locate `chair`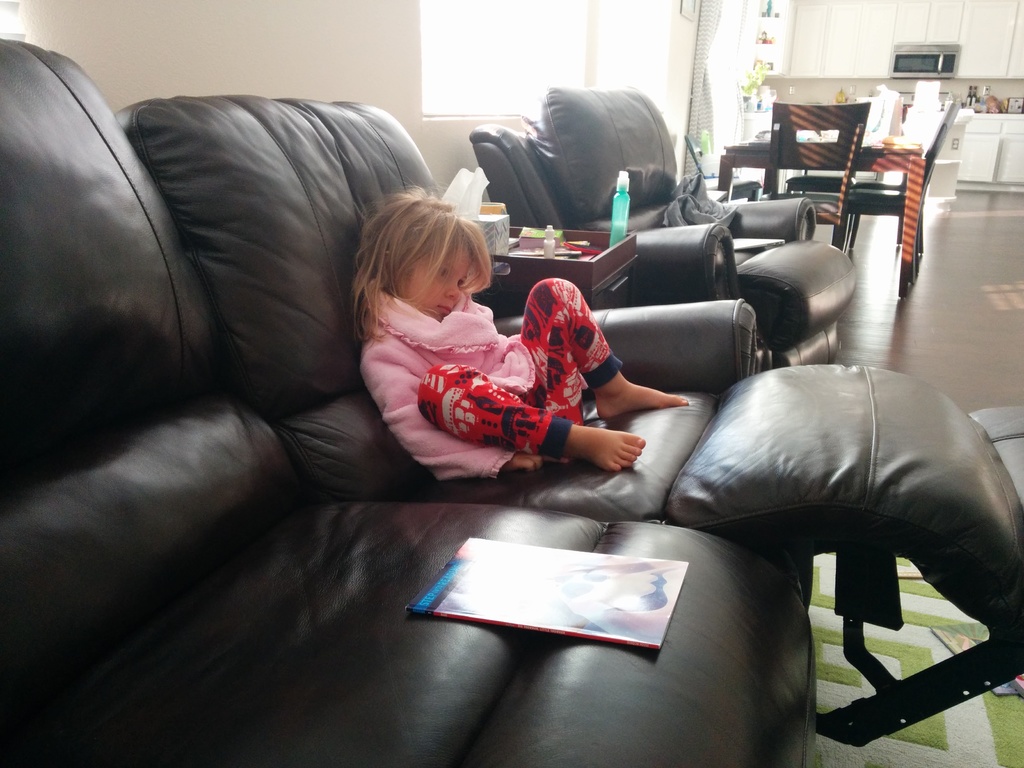
rect(468, 82, 860, 373)
